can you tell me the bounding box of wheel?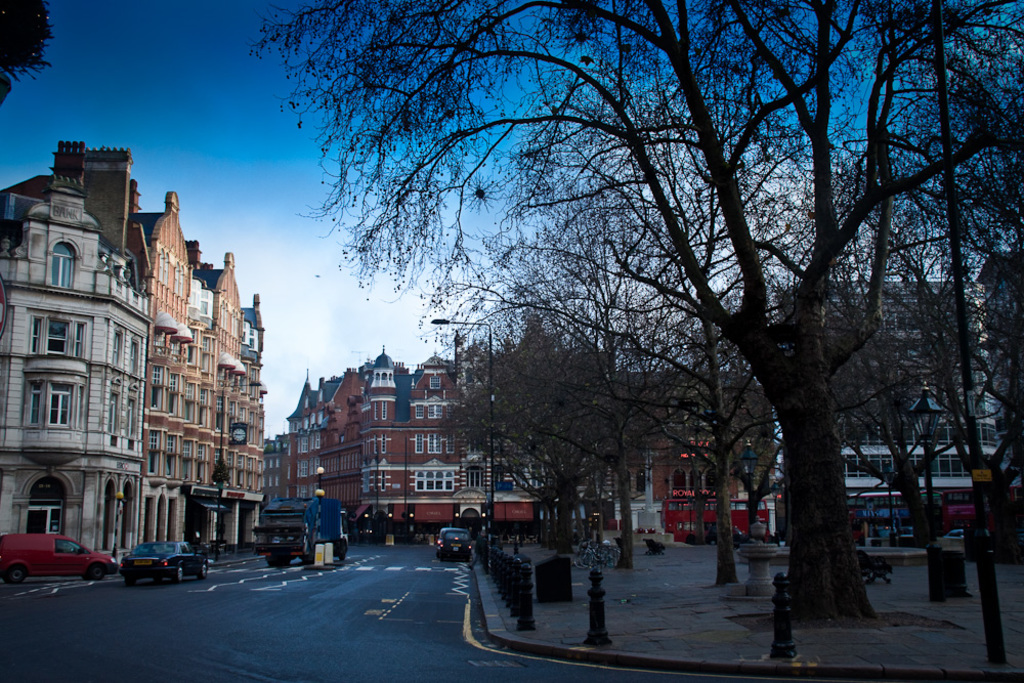
<region>7, 565, 25, 584</region>.
